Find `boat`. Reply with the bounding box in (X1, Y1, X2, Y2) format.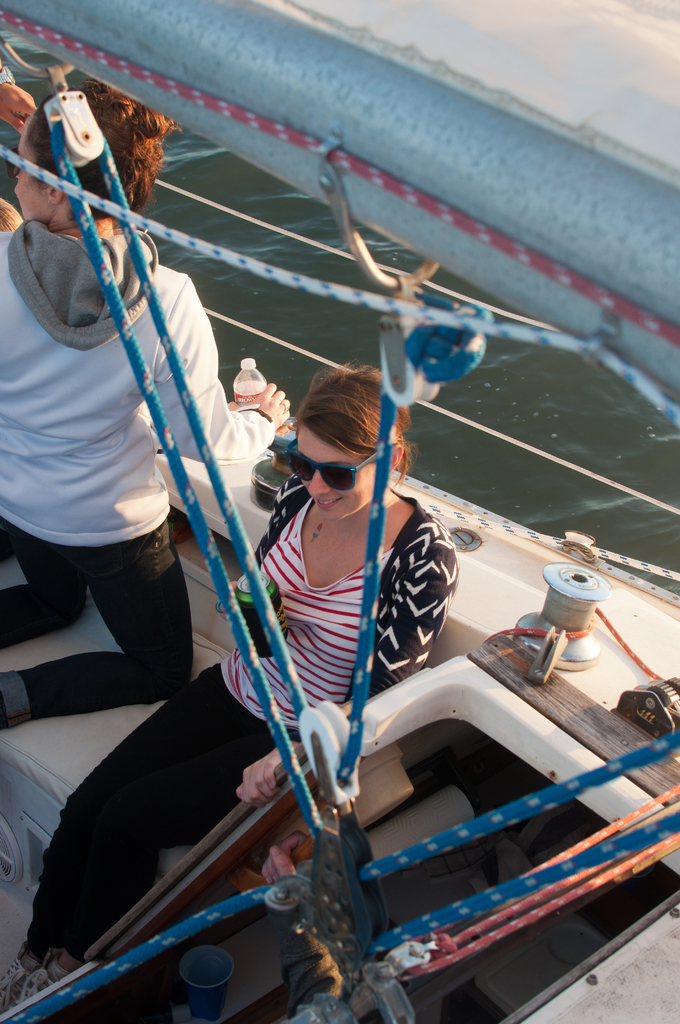
(0, 150, 651, 1023).
